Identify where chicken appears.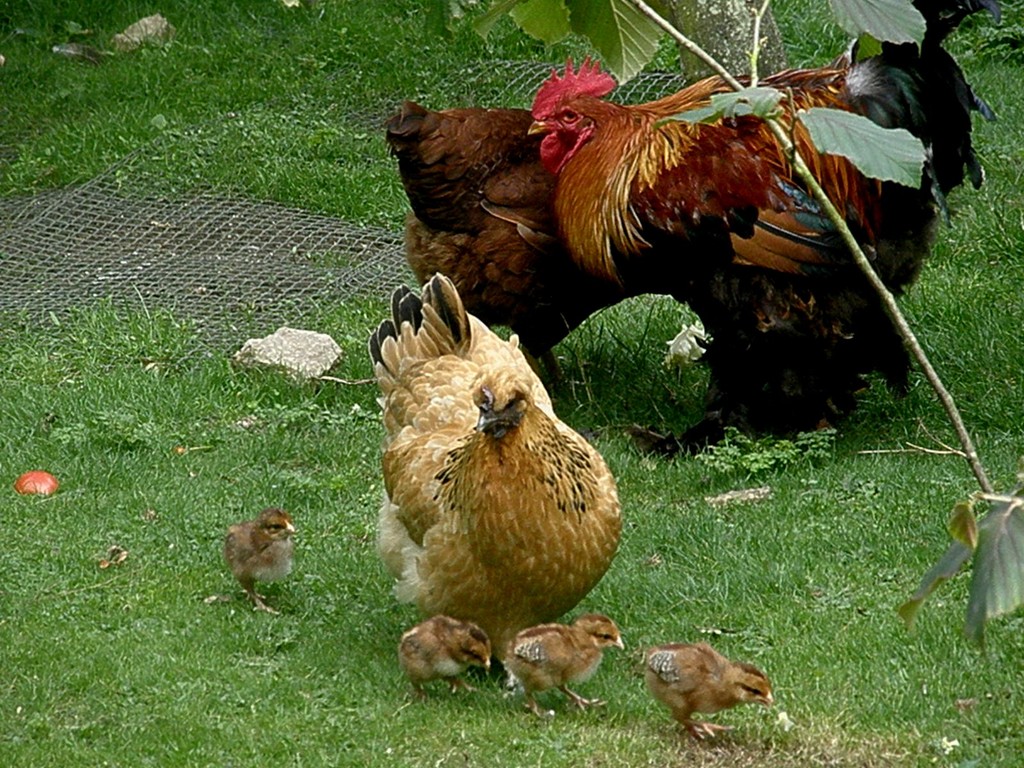
Appears at [399,614,490,698].
